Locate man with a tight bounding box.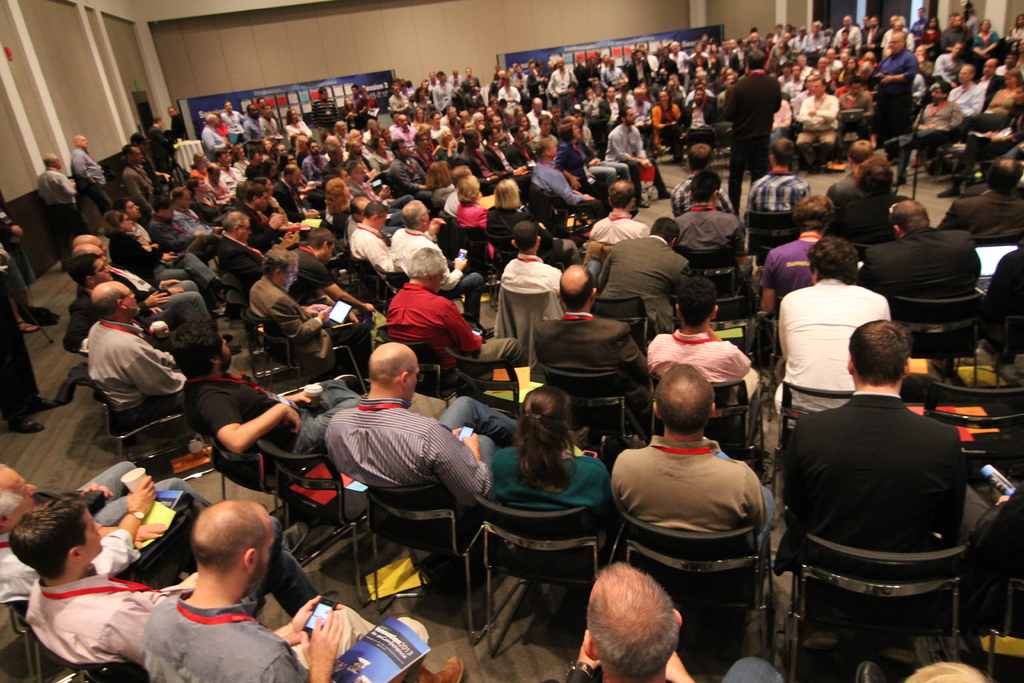
684, 80, 712, 106.
